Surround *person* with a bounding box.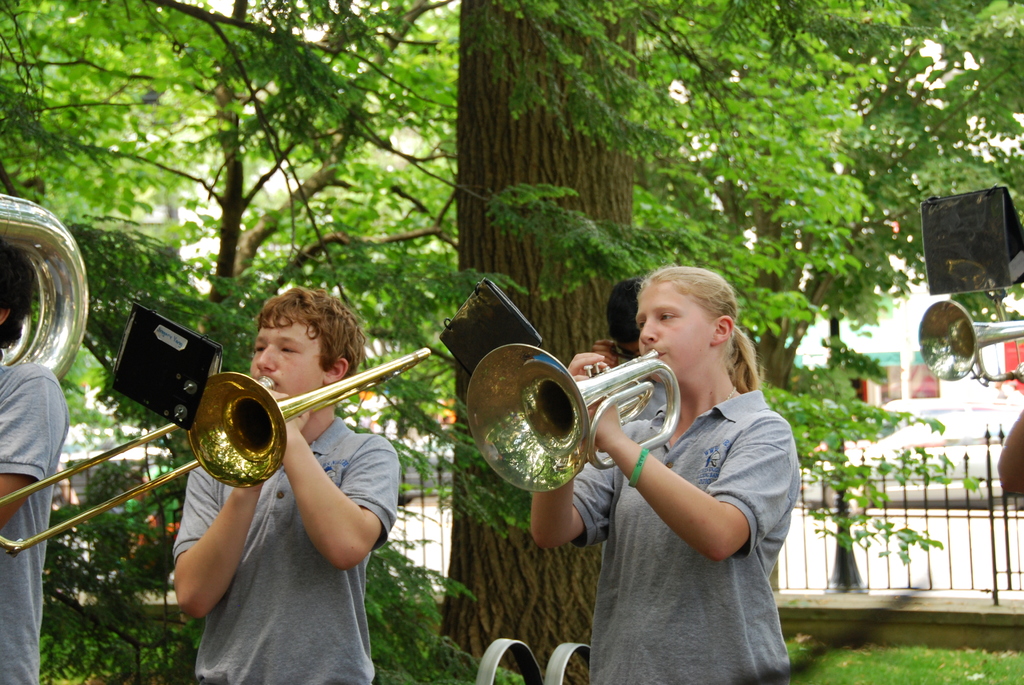
178,280,408,684.
